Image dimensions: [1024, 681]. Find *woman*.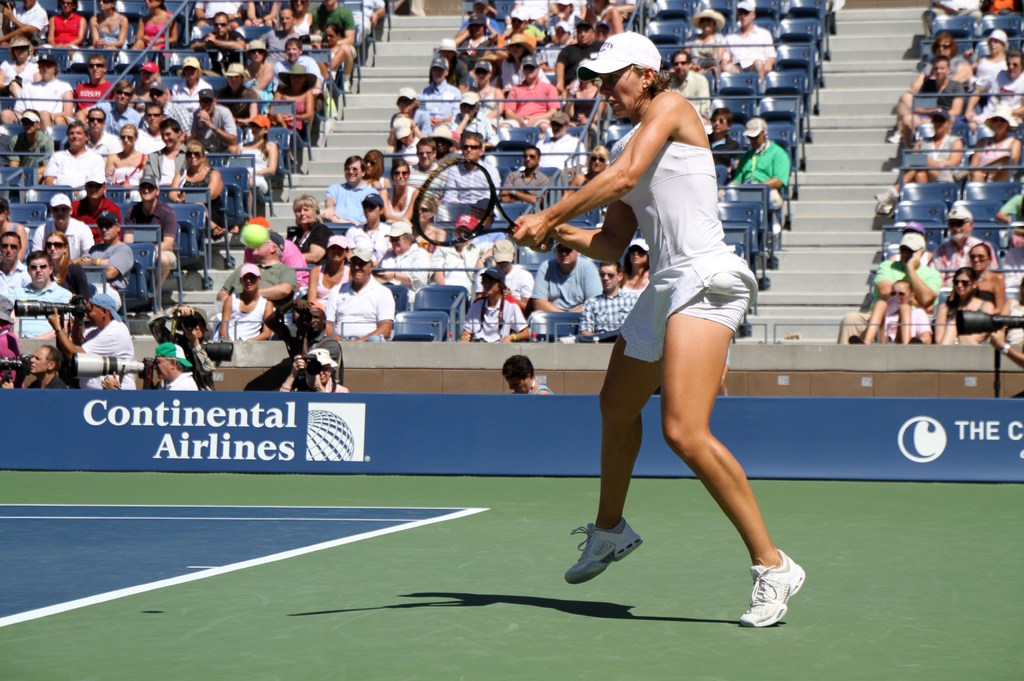
x1=243 y1=41 x2=277 y2=115.
